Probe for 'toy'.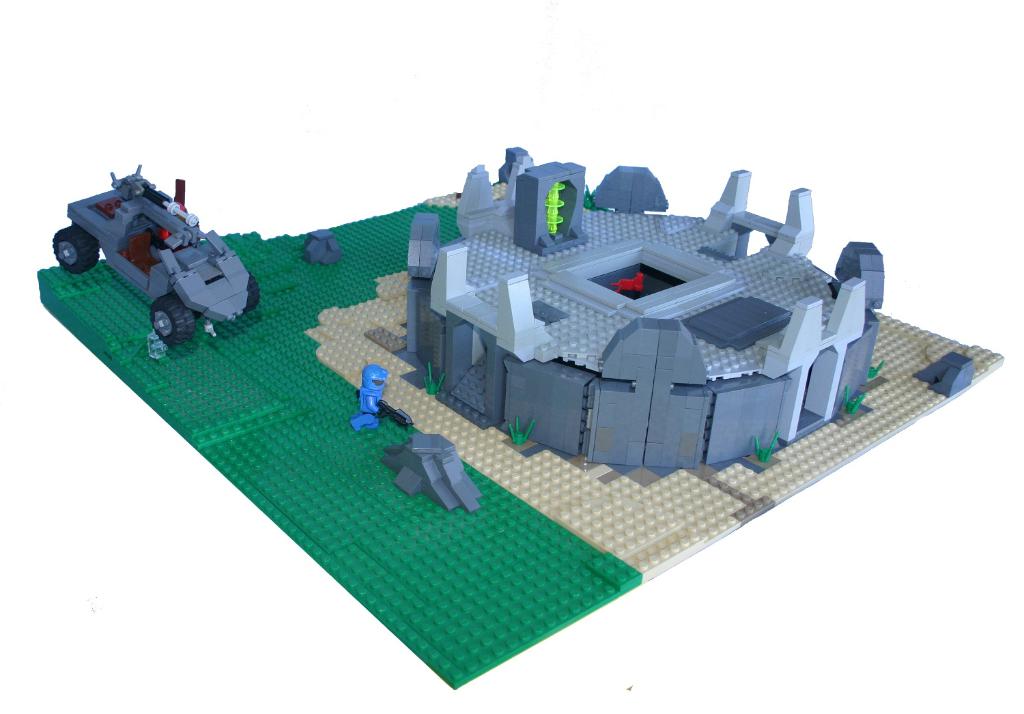
Probe result: (43, 156, 252, 356).
